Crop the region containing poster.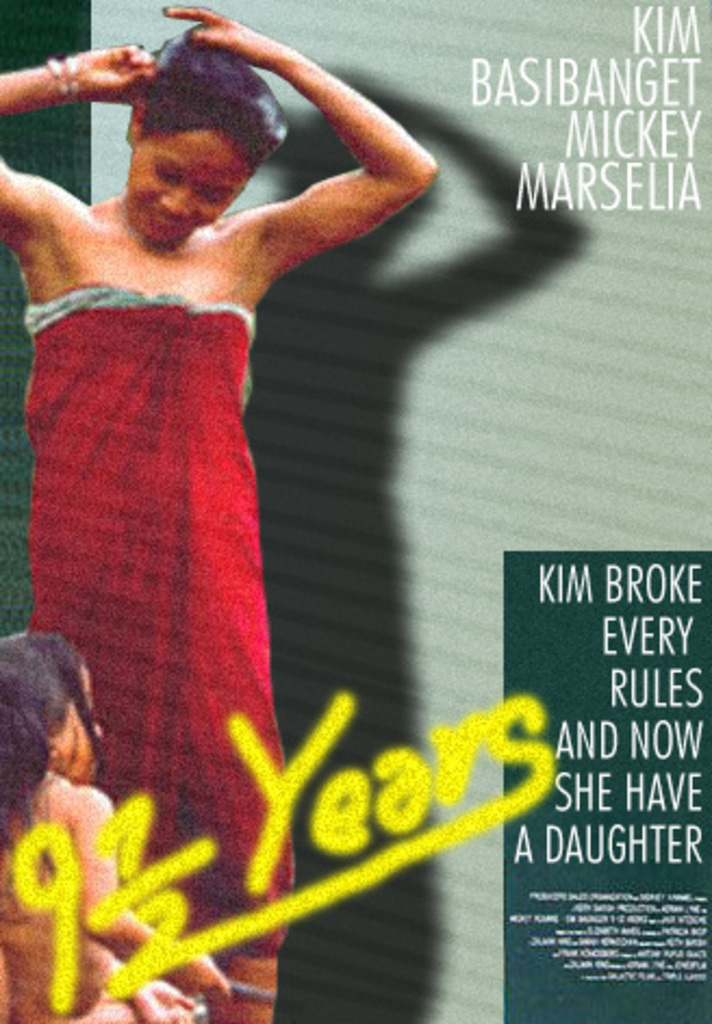
Crop region: crop(0, 0, 710, 1022).
